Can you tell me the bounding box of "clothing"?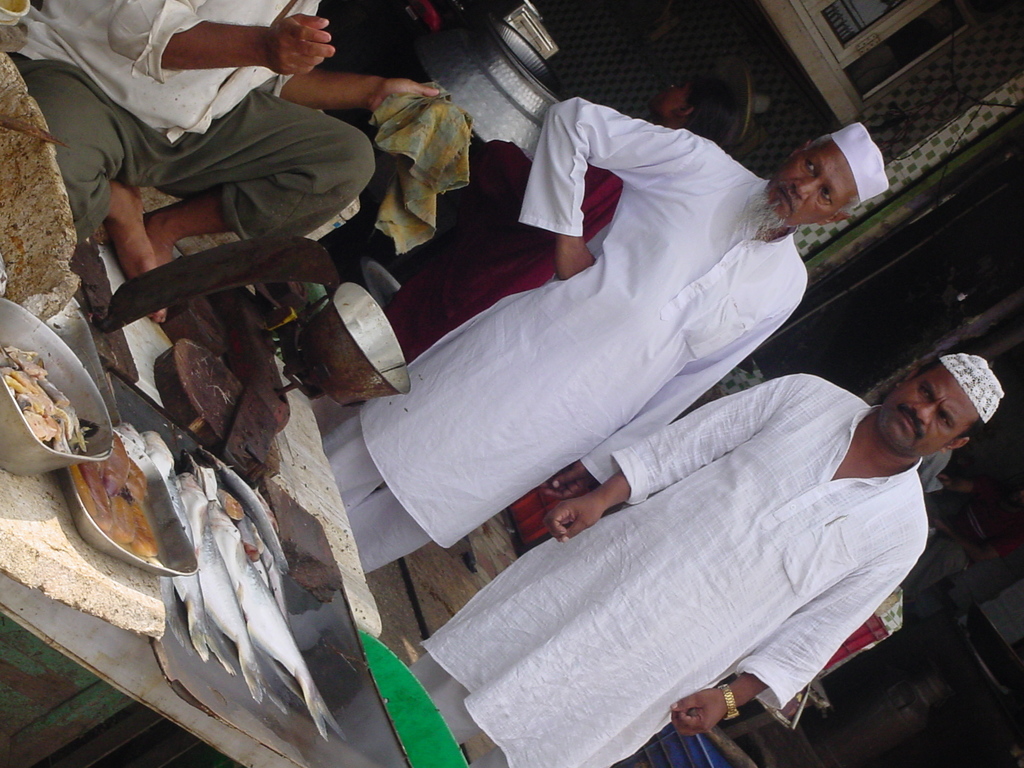
l=403, t=362, r=956, b=767.
